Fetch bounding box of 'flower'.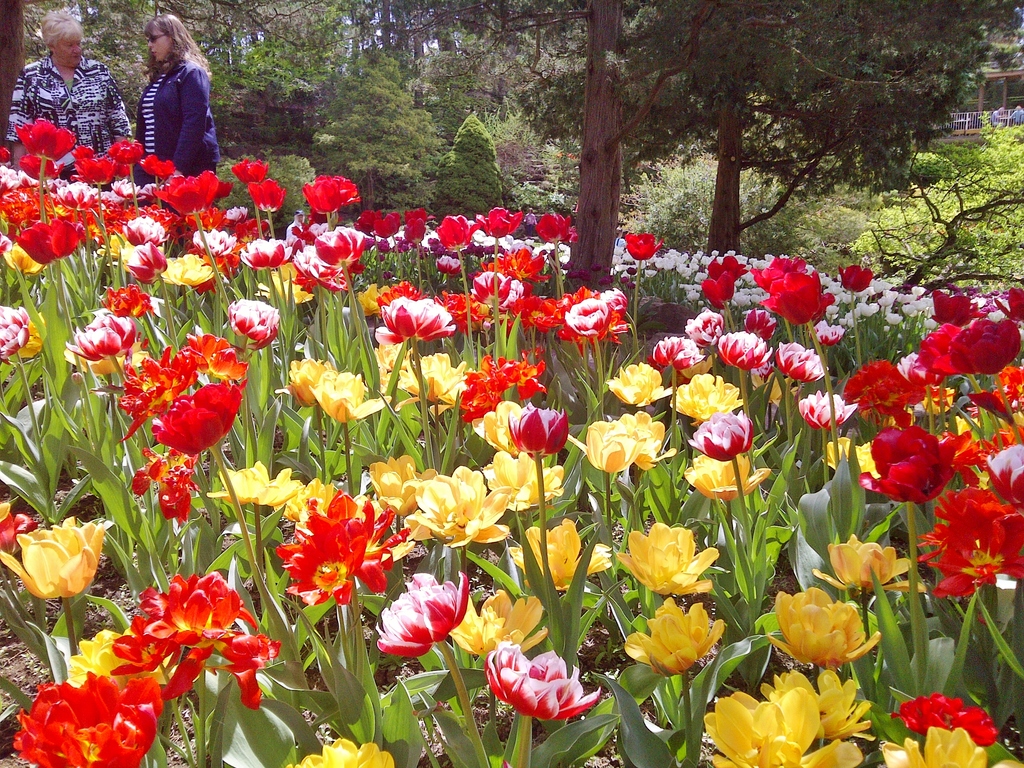
Bbox: {"left": 768, "top": 580, "right": 882, "bottom": 668}.
